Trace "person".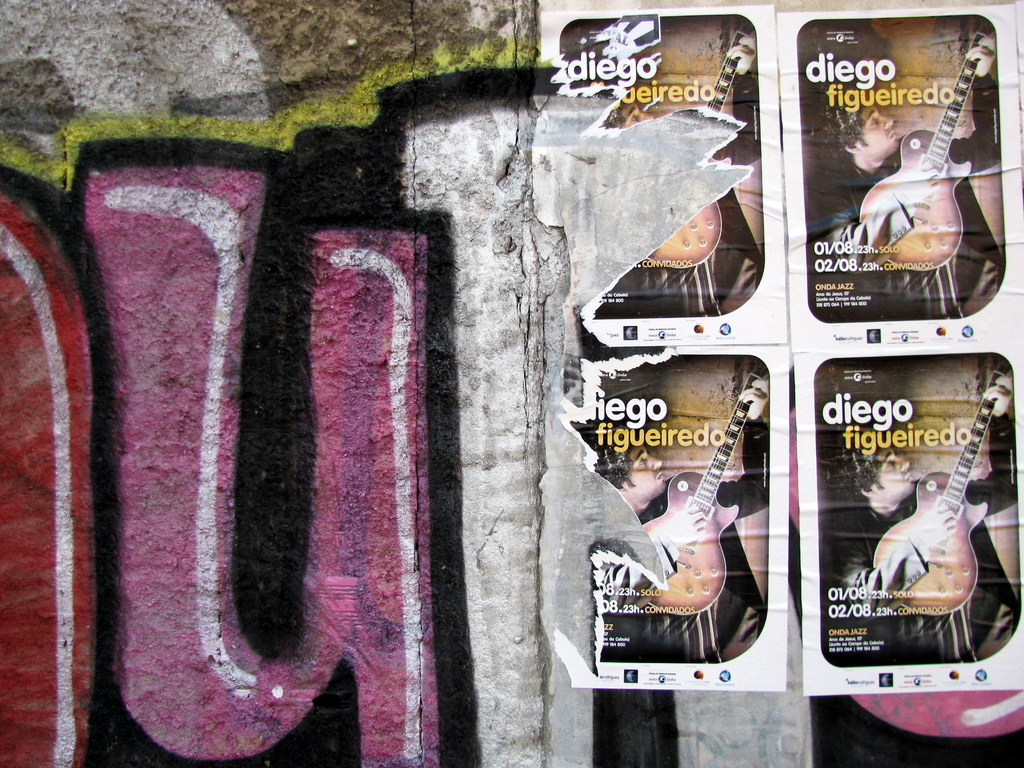
Traced to 606/308/788/669.
